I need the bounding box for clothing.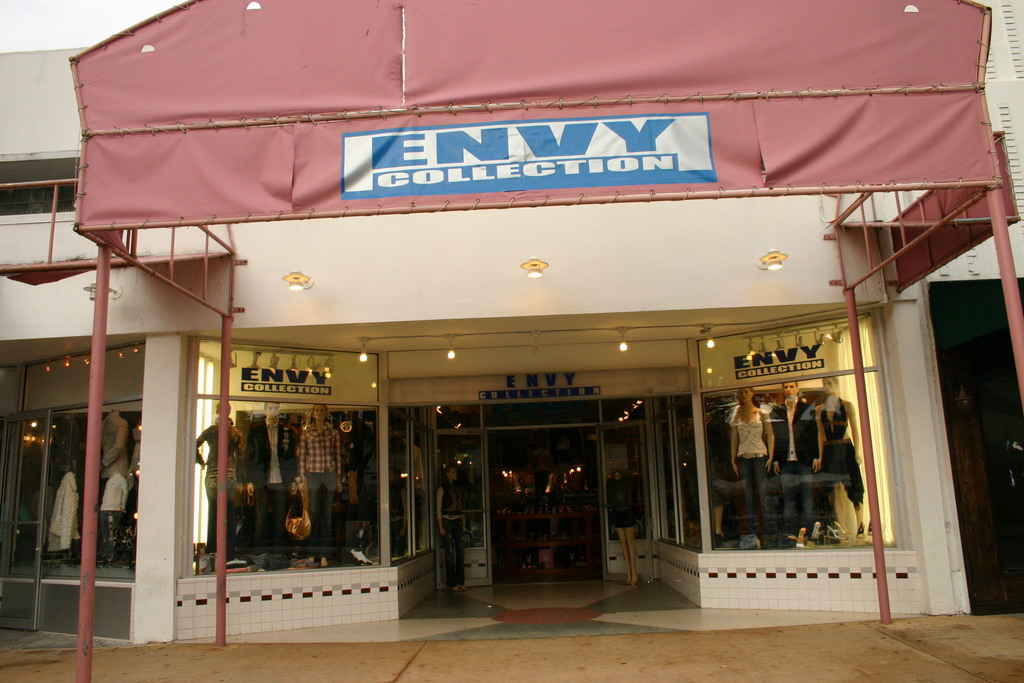
Here it is: left=768, top=395, right=817, bottom=533.
